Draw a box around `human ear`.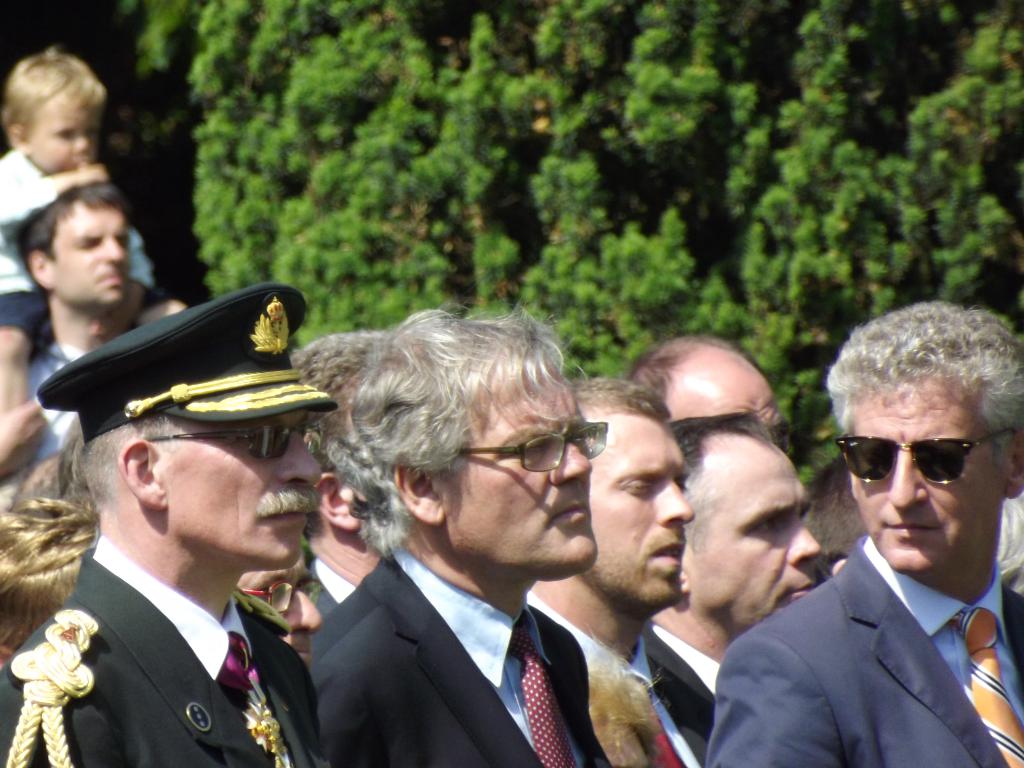
[x1=28, y1=250, x2=54, y2=287].
